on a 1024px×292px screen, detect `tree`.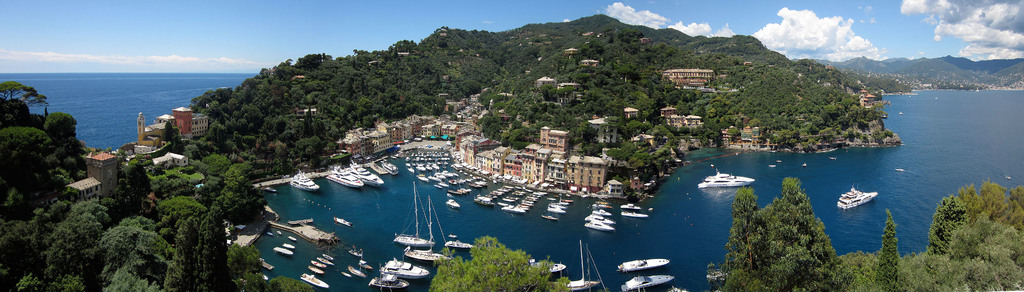
locate(980, 171, 1023, 223).
